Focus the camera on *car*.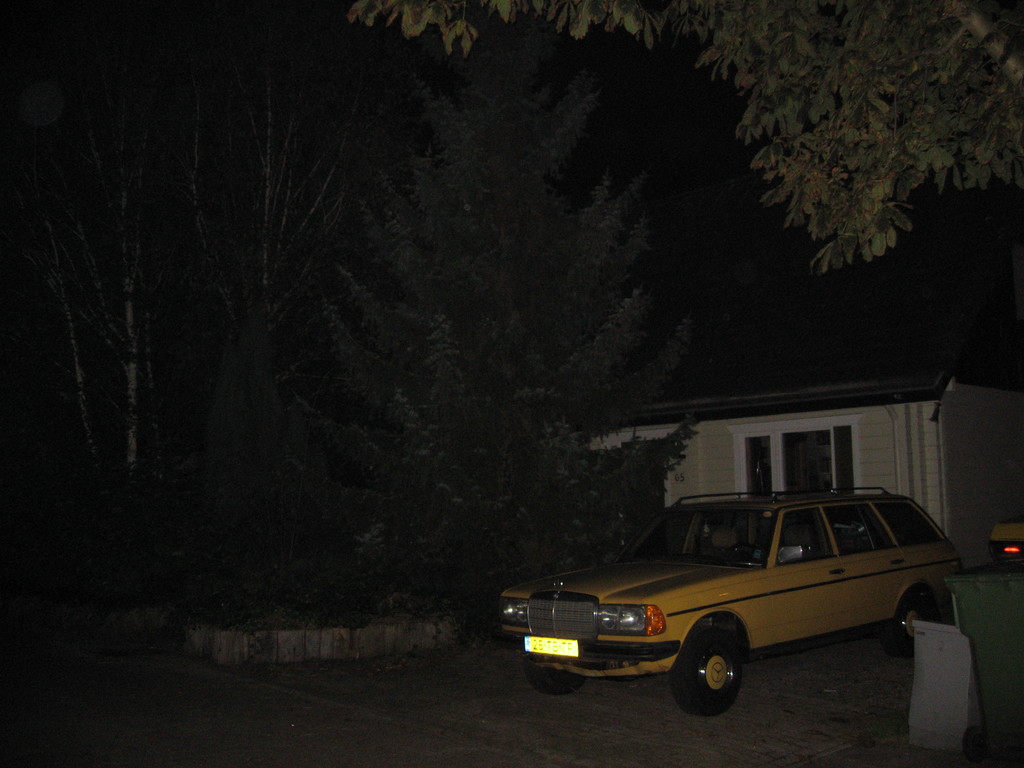
Focus region: 987:512:1023:570.
